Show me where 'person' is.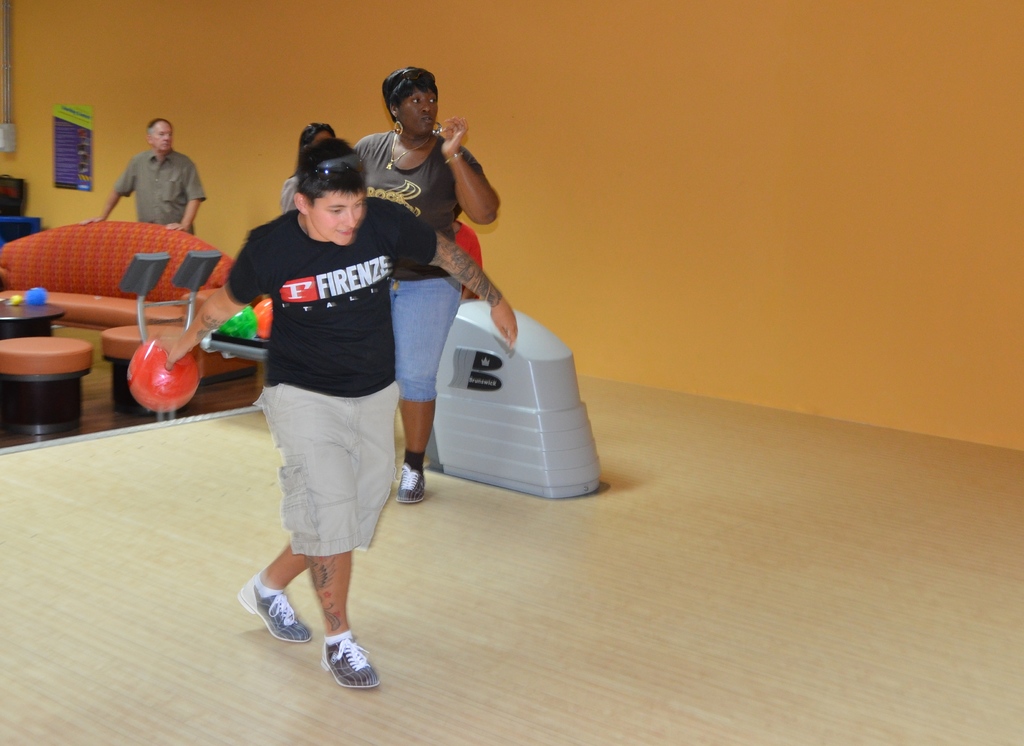
'person' is at select_region(273, 115, 333, 211).
